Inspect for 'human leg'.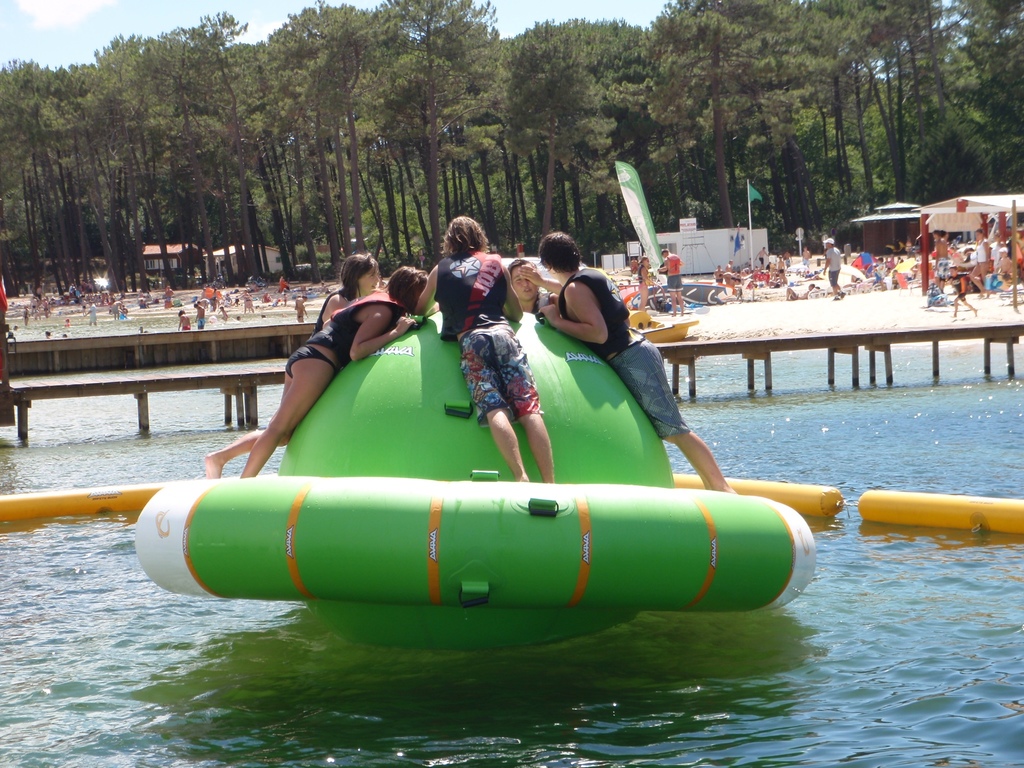
Inspection: BBox(467, 337, 527, 481).
